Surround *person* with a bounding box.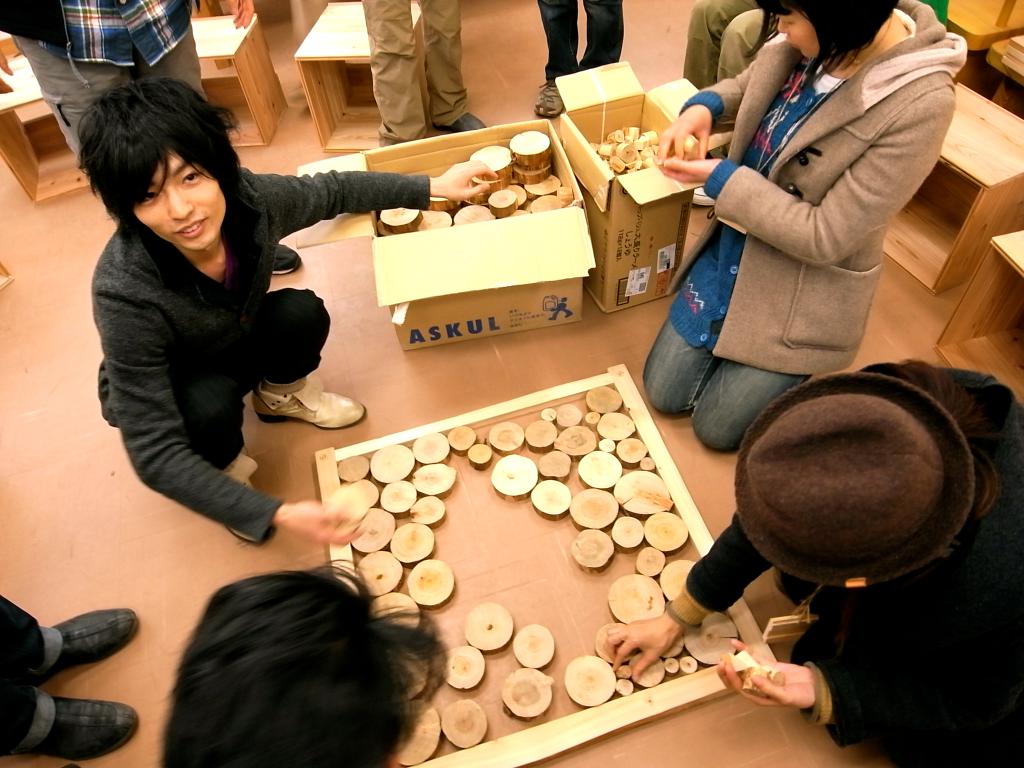
359,0,489,143.
